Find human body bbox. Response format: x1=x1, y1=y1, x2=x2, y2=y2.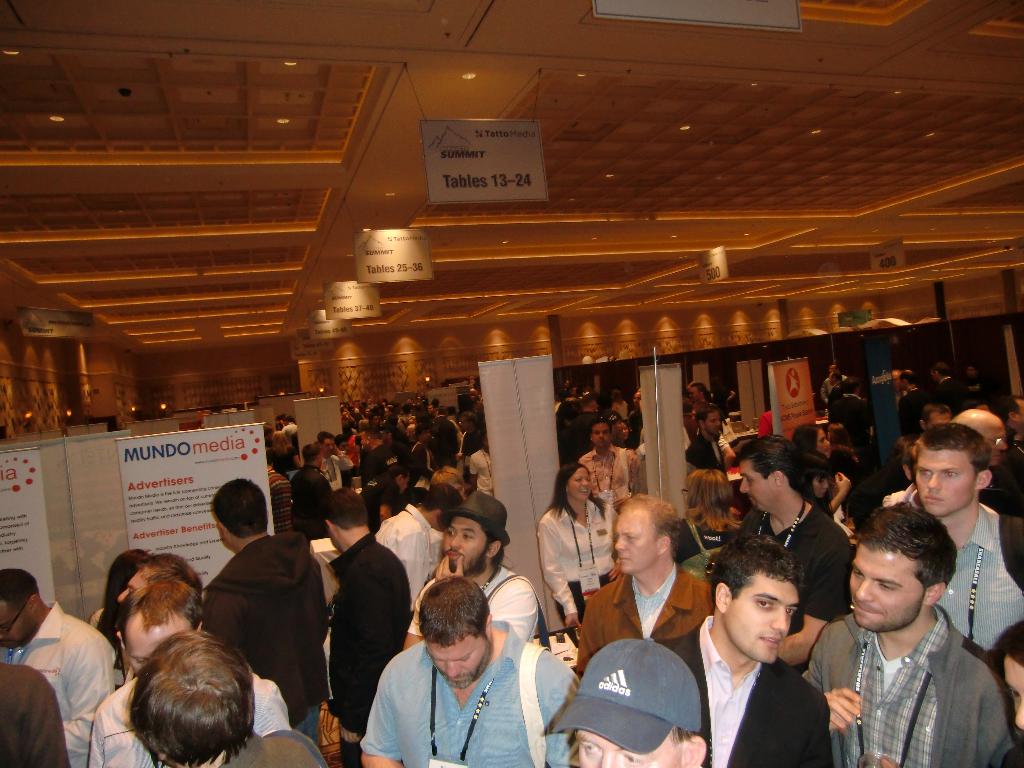
x1=316, y1=488, x2=419, y2=767.
